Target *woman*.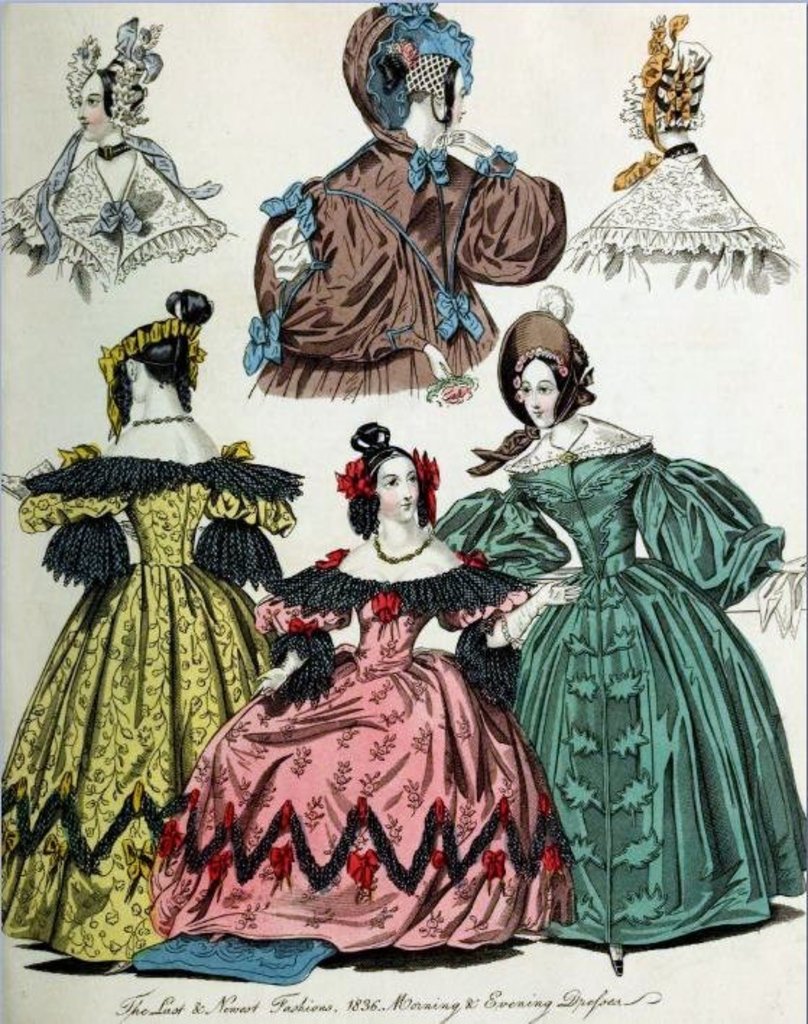
Target region: x1=0 y1=289 x2=306 y2=984.
